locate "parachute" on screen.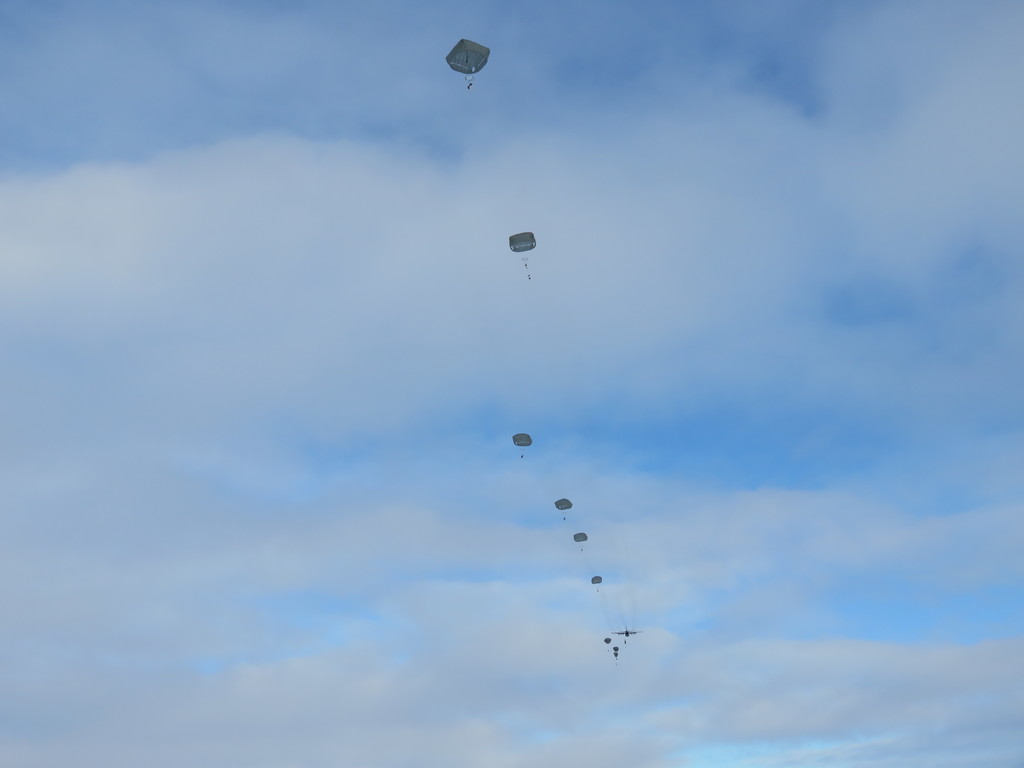
On screen at rect(613, 651, 622, 664).
